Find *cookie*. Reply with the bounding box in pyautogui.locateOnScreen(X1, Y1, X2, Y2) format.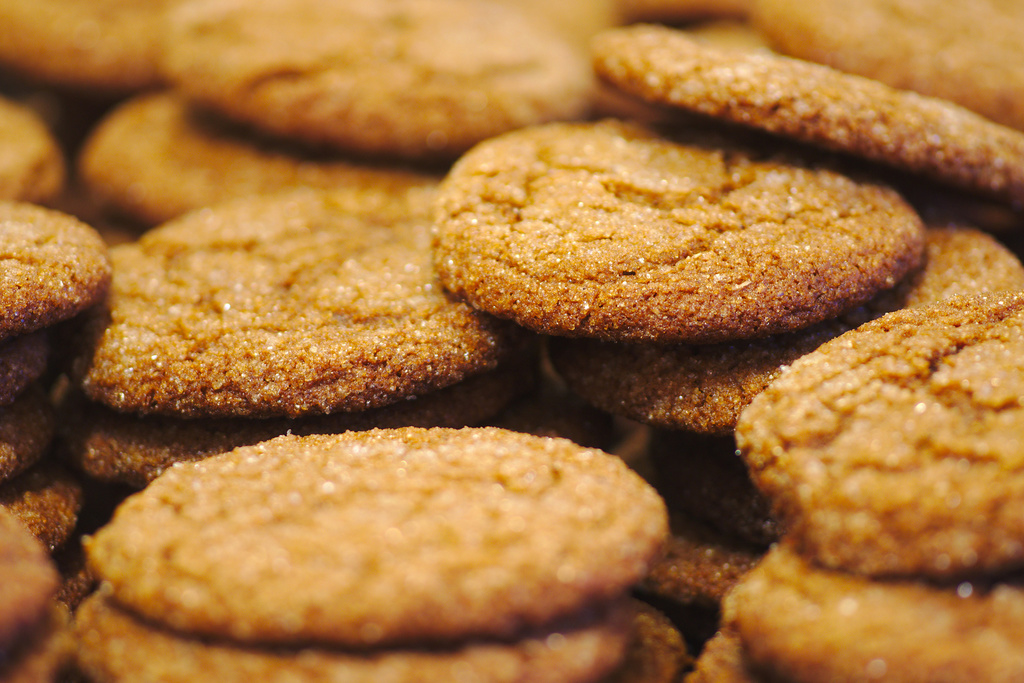
pyautogui.locateOnScreen(551, 211, 1023, 418).
